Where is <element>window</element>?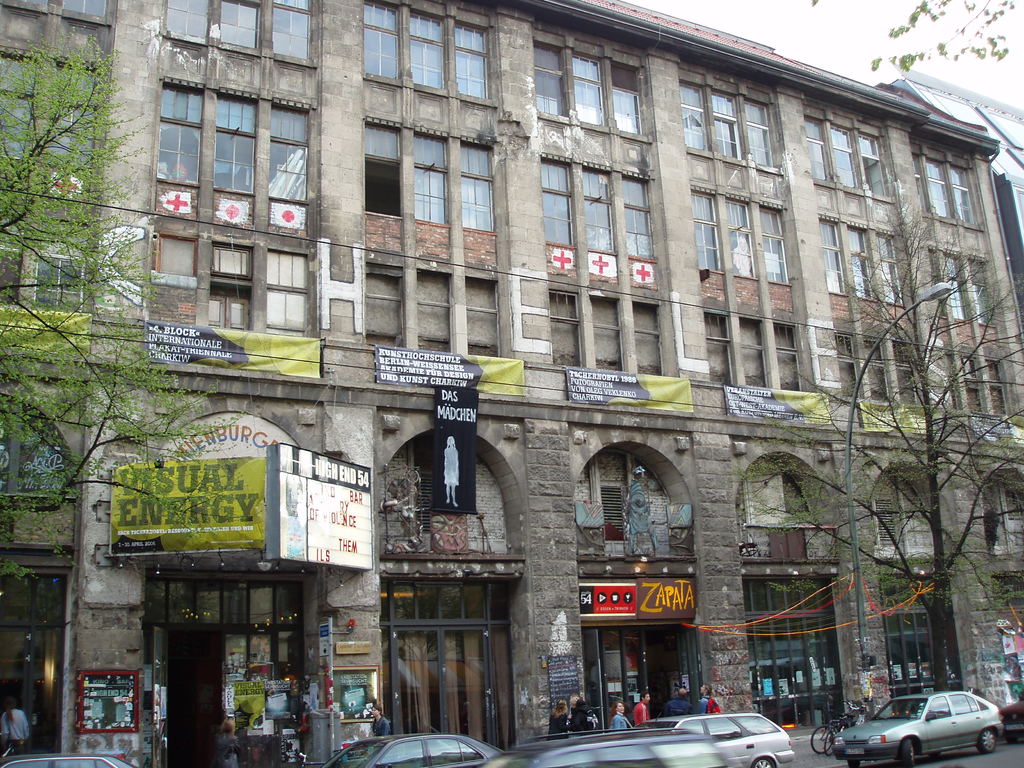
(left=412, top=12, right=449, bottom=85).
